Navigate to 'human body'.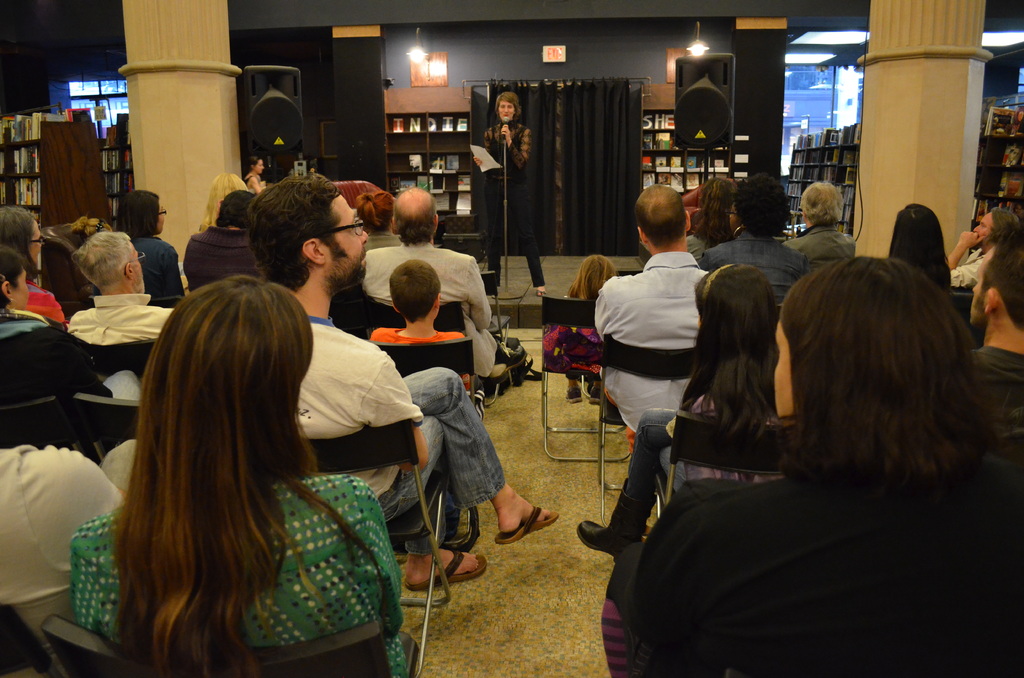
Navigation target: <bbox>241, 152, 266, 191</bbox>.
